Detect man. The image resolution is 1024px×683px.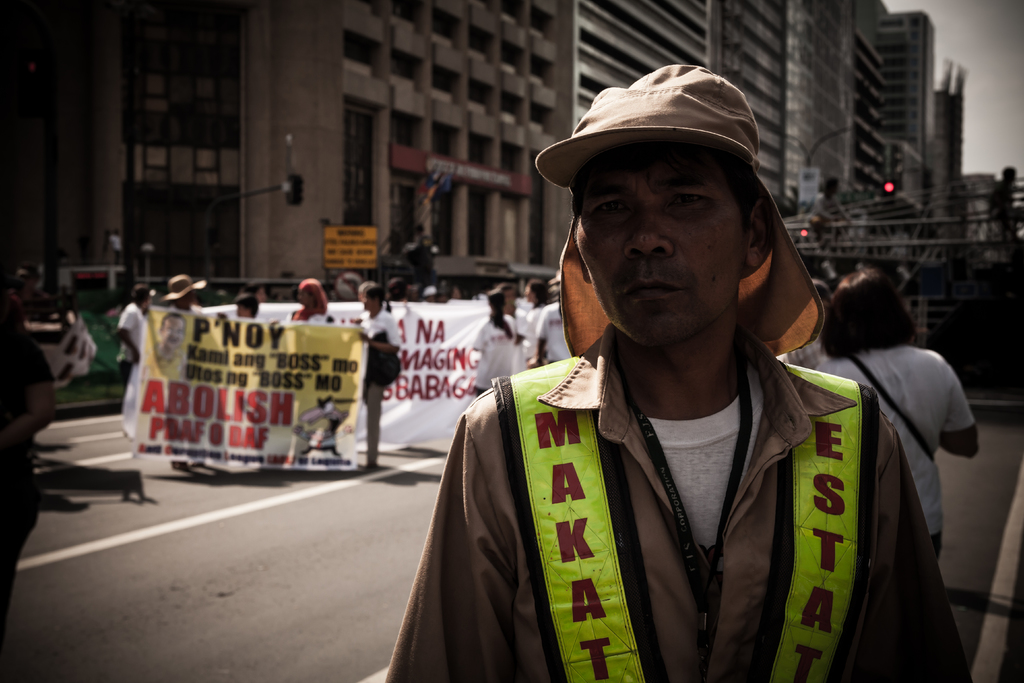
detection(113, 290, 148, 377).
